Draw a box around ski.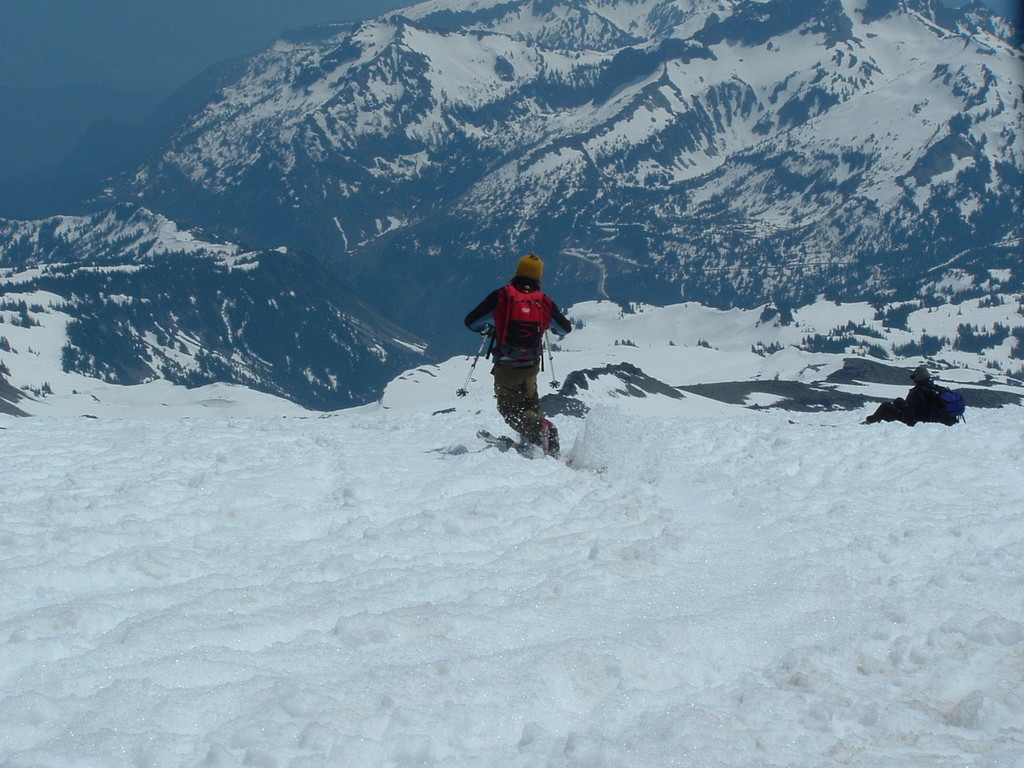
(left=469, top=414, right=575, bottom=463).
